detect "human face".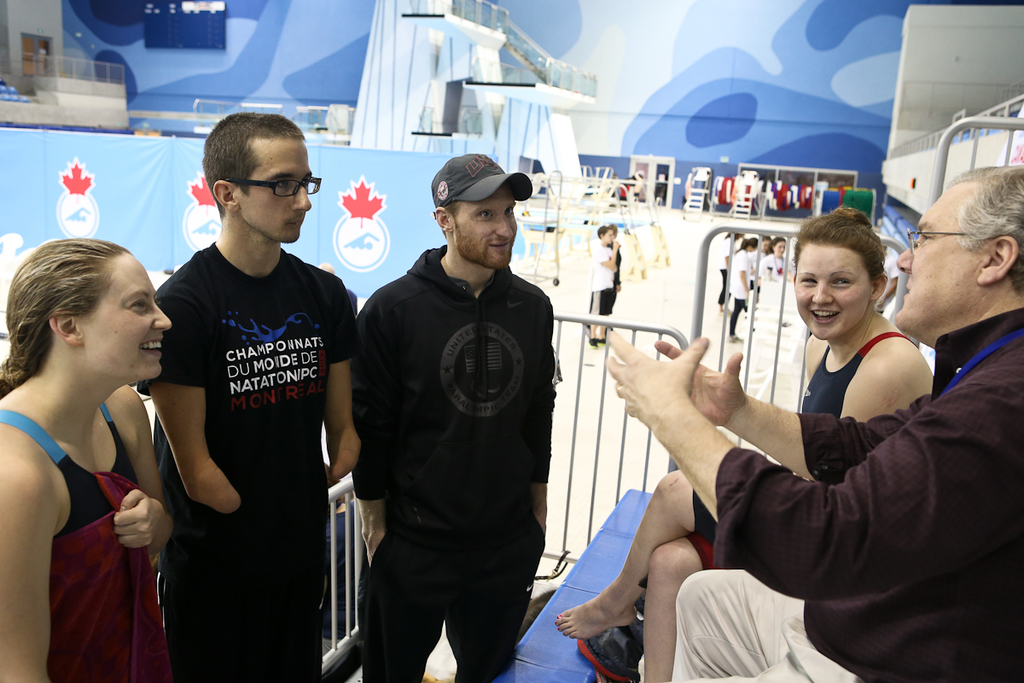
Detected at select_region(453, 185, 521, 268).
